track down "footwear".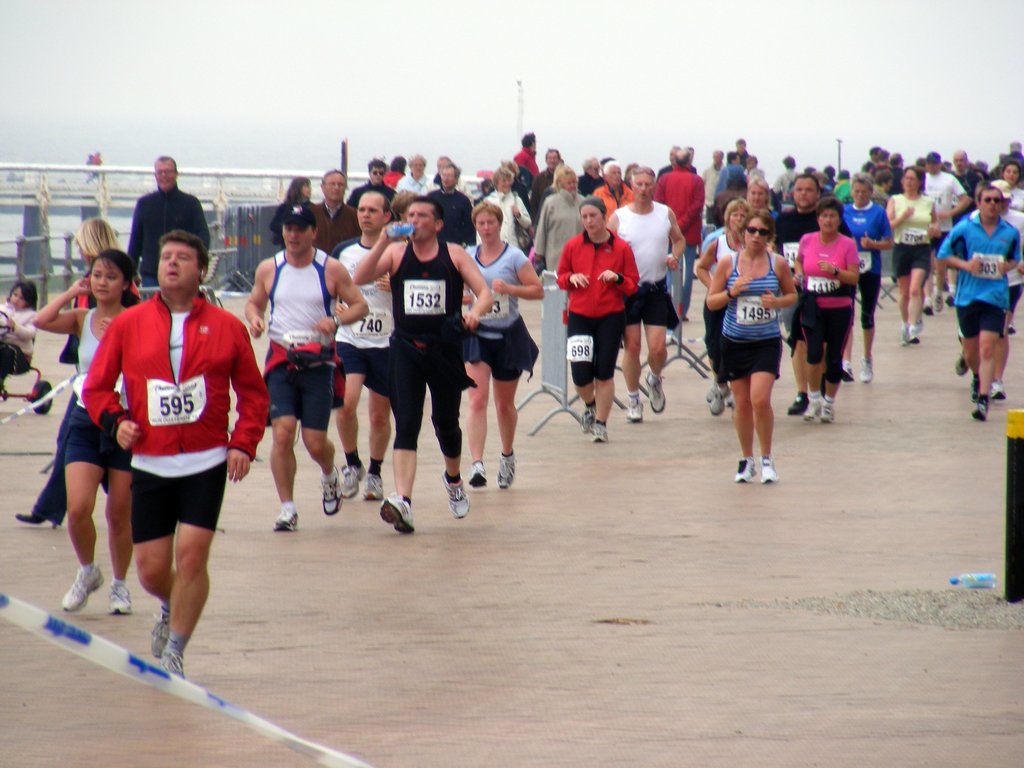
Tracked to <region>756, 460, 783, 484</region>.
